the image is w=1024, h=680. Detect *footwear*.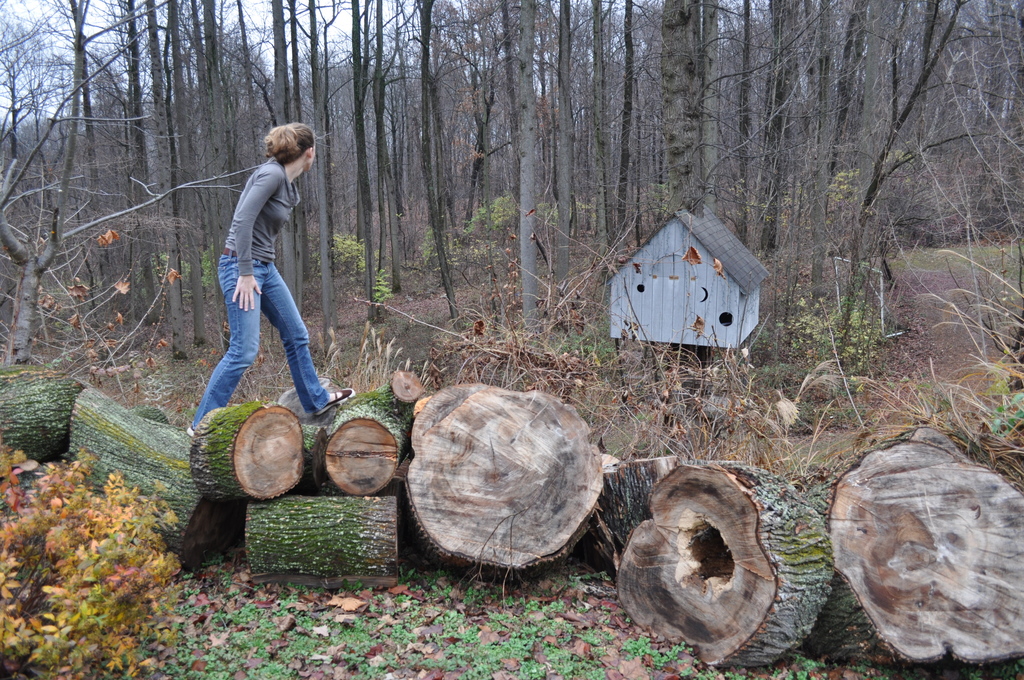
Detection: {"x1": 316, "y1": 391, "x2": 351, "y2": 417}.
